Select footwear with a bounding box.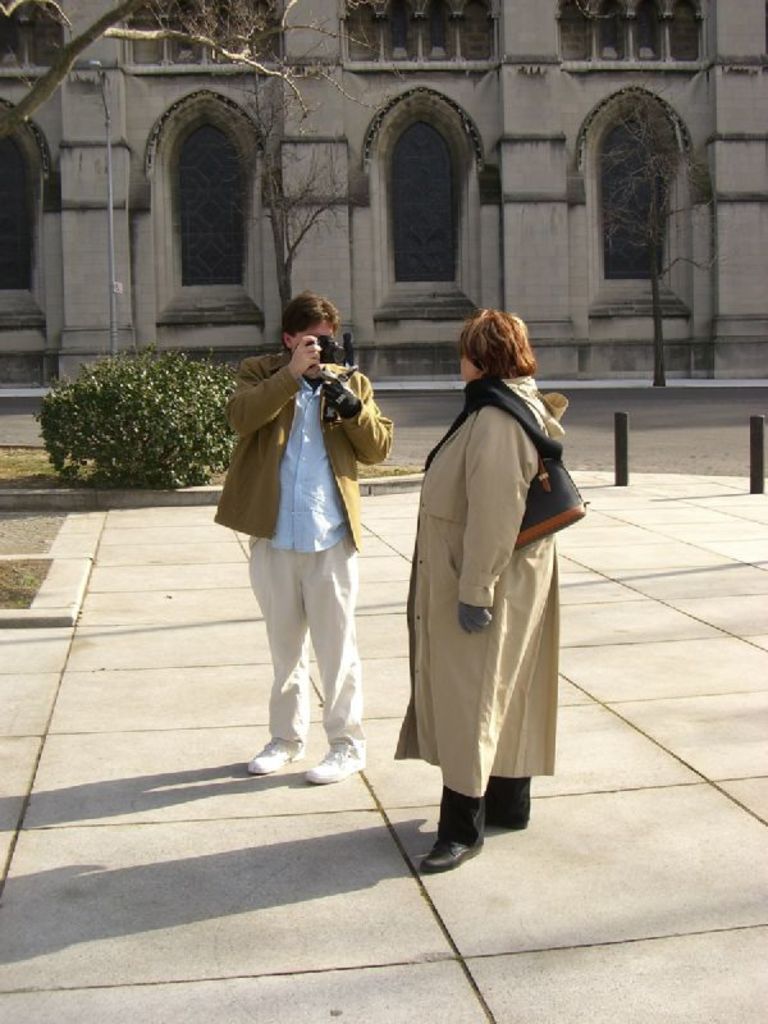
bbox=[488, 773, 535, 827].
